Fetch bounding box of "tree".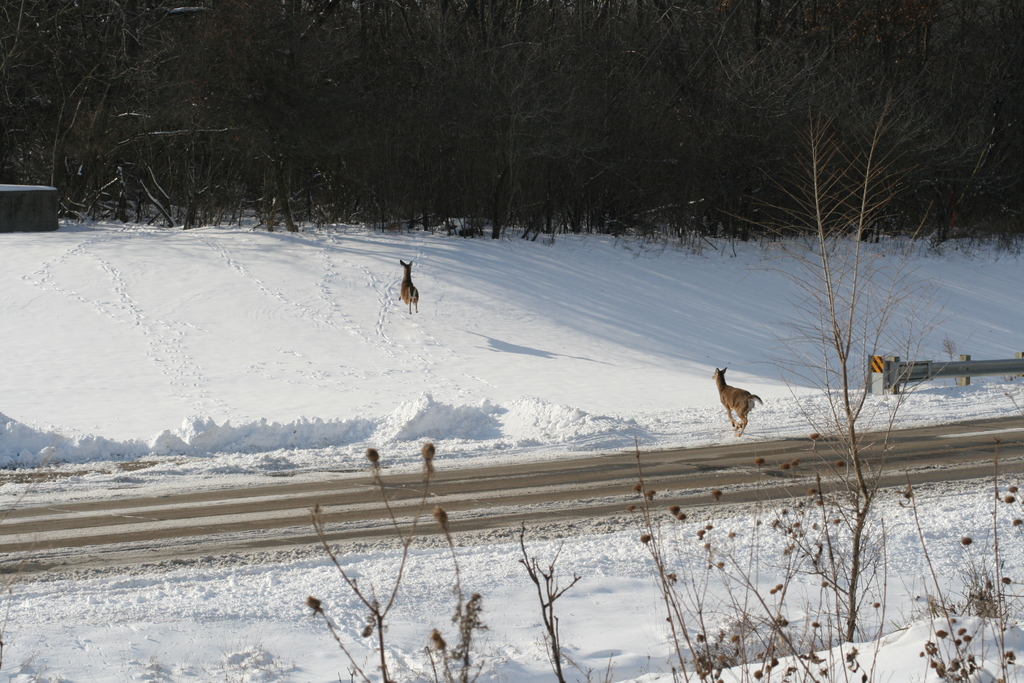
Bbox: BBox(960, 0, 1023, 270).
